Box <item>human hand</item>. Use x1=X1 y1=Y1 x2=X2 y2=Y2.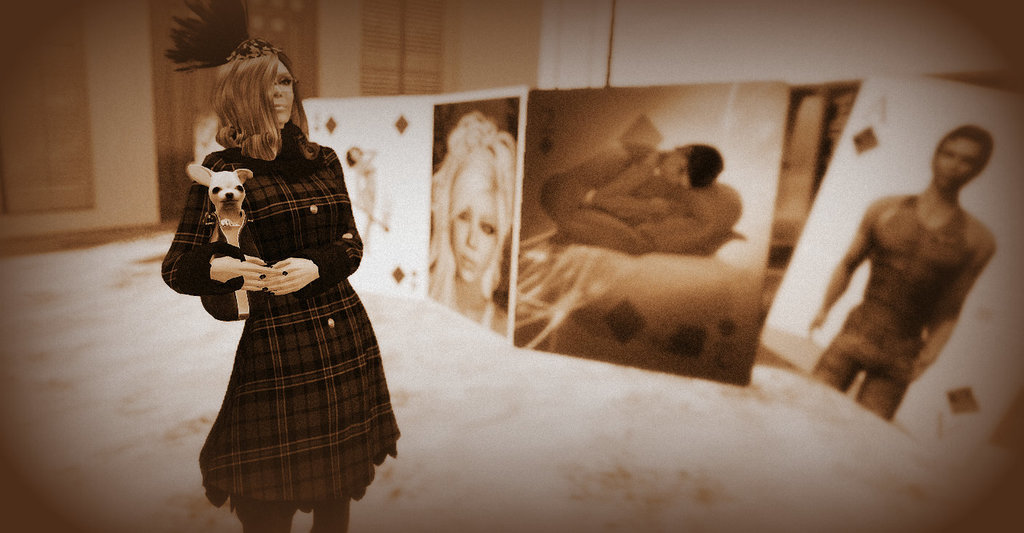
x1=645 y1=194 x2=672 y2=220.
